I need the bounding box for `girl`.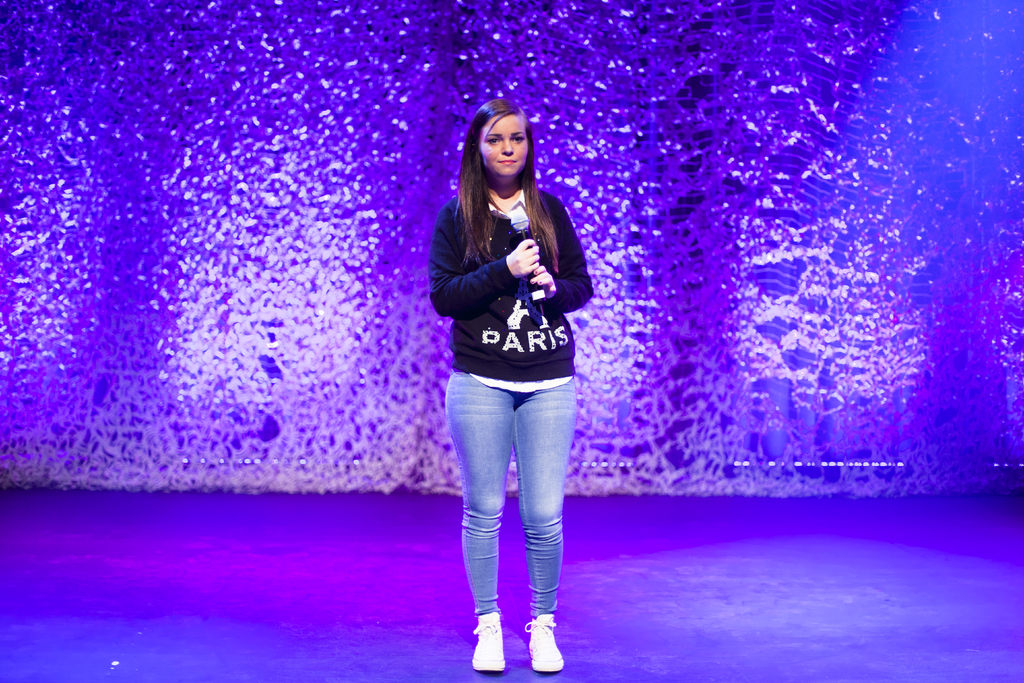
Here it is: [428, 97, 592, 679].
